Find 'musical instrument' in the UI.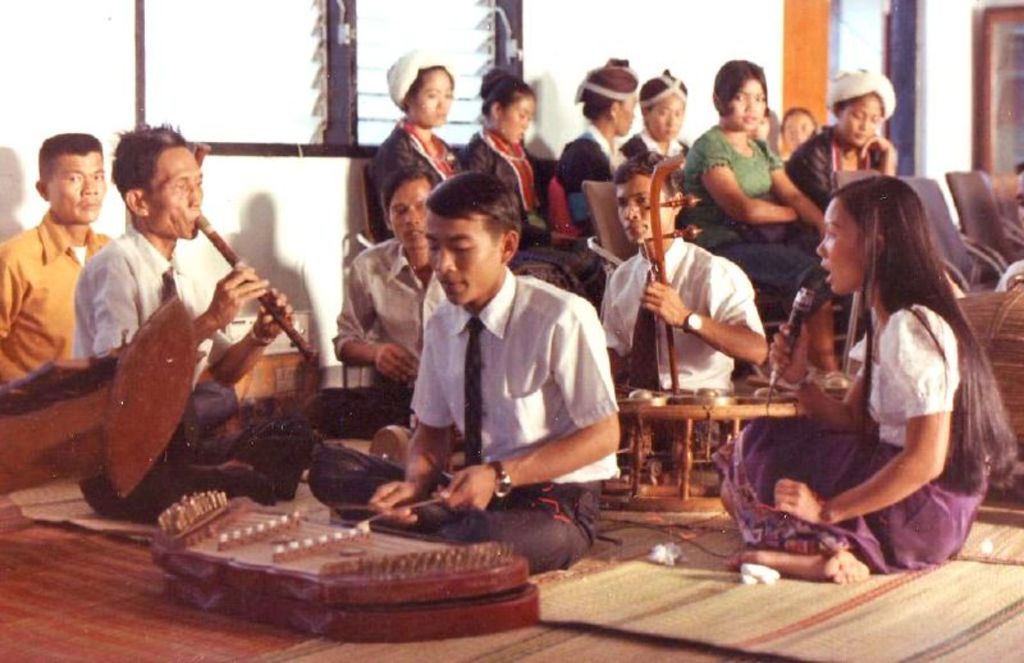
UI element at left=0, top=300, right=205, bottom=494.
